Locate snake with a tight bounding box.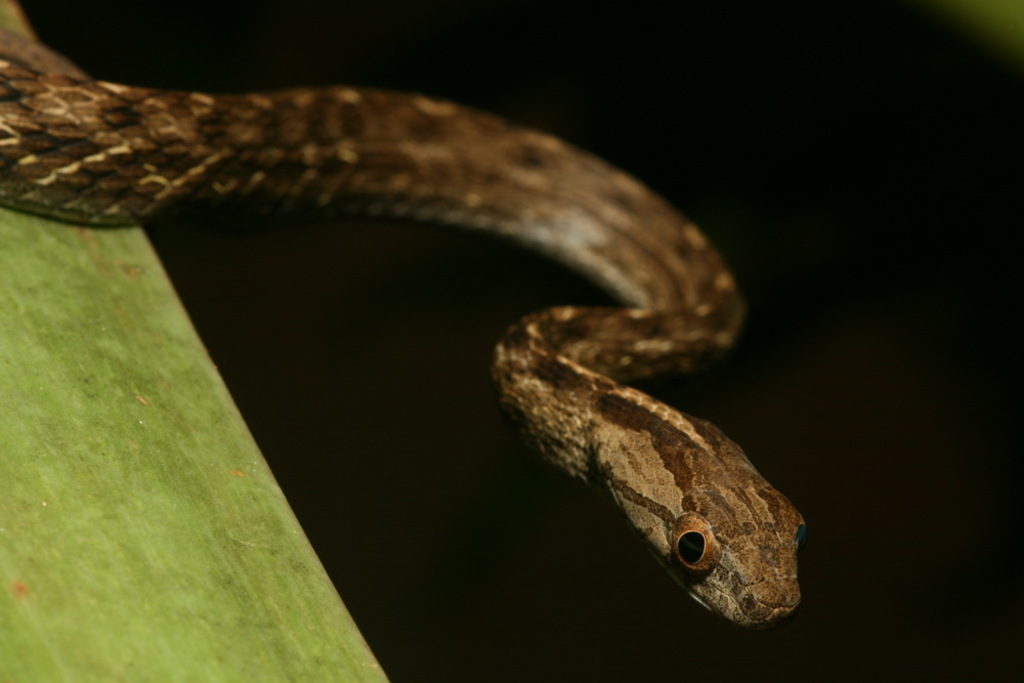
<bbox>0, 52, 810, 623</bbox>.
